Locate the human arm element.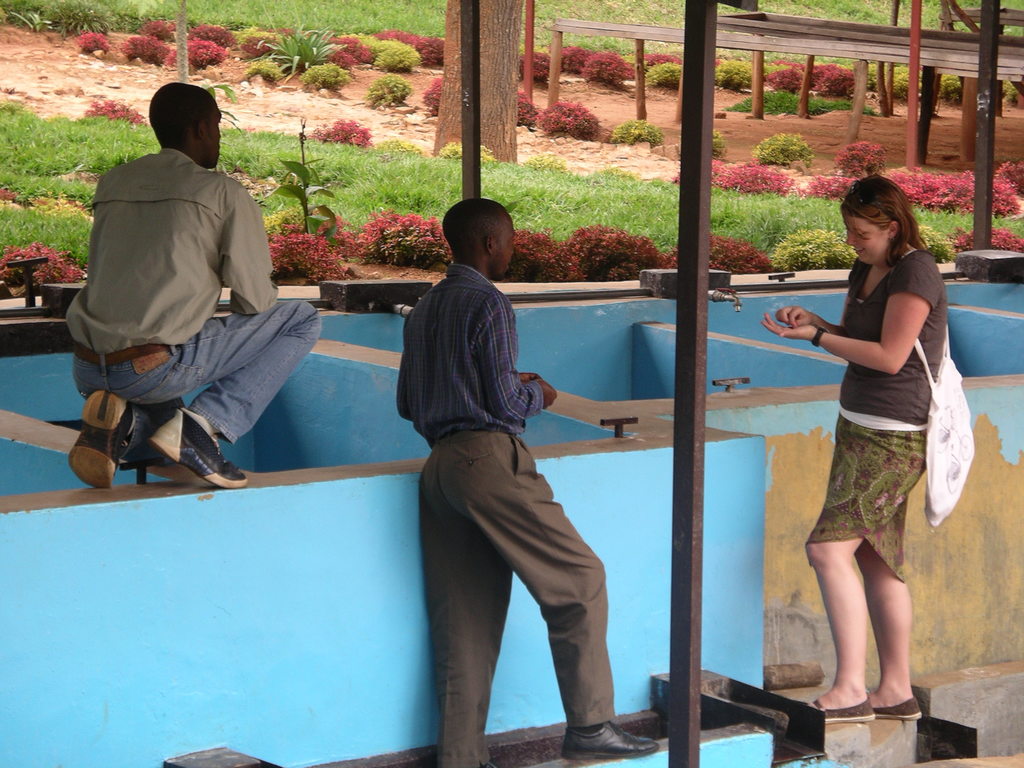
Element bbox: [480,295,563,420].
